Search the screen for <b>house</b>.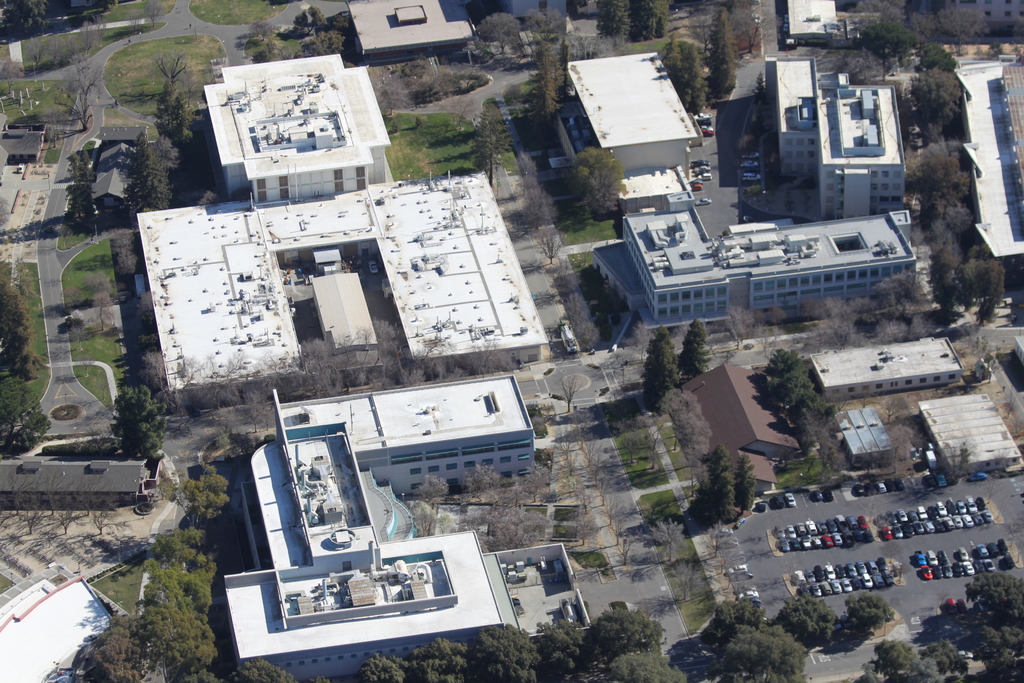
Found at pyautogui.locateOnScreen(919, 395, 1021, 481).
